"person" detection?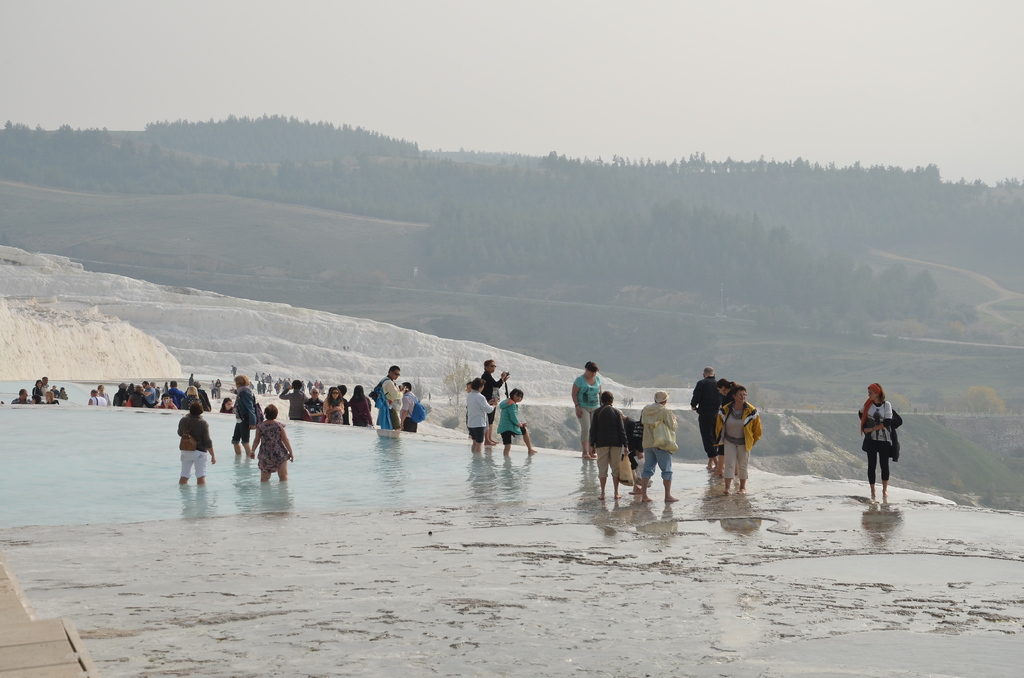
BBox(582, 387, 633, 495)
